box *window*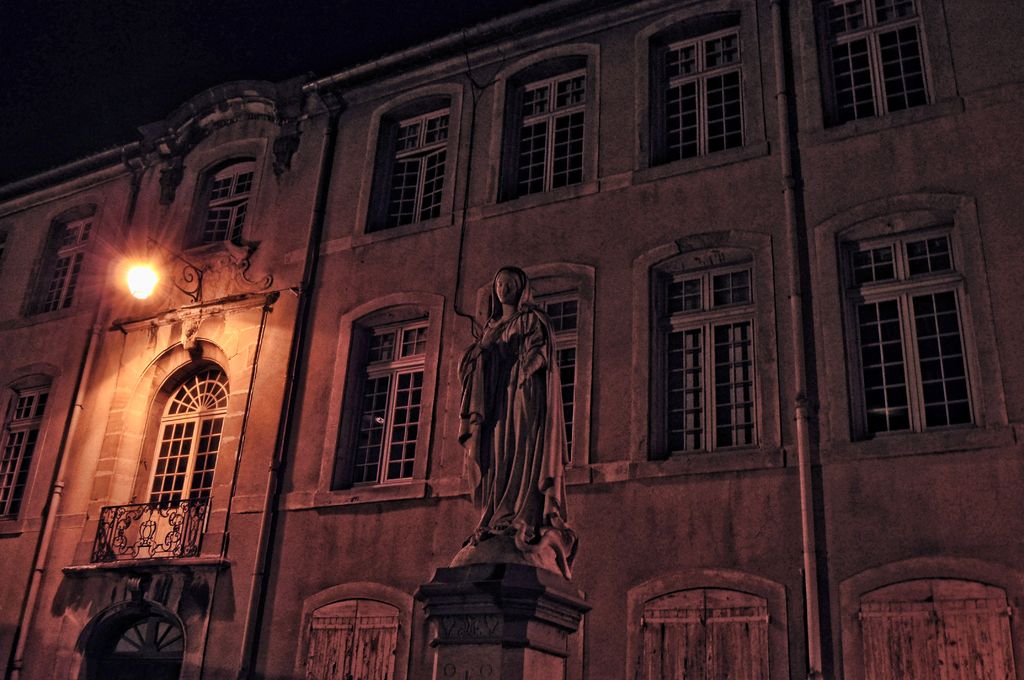
796:0:962:147
